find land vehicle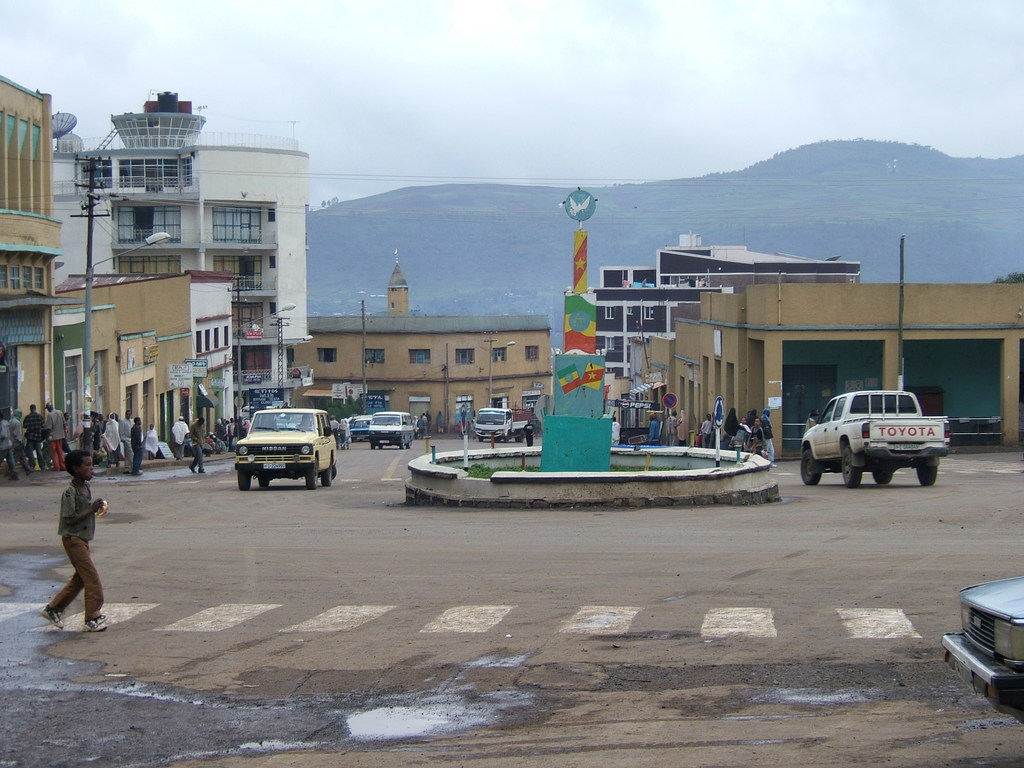
800, 387, 949, 484
